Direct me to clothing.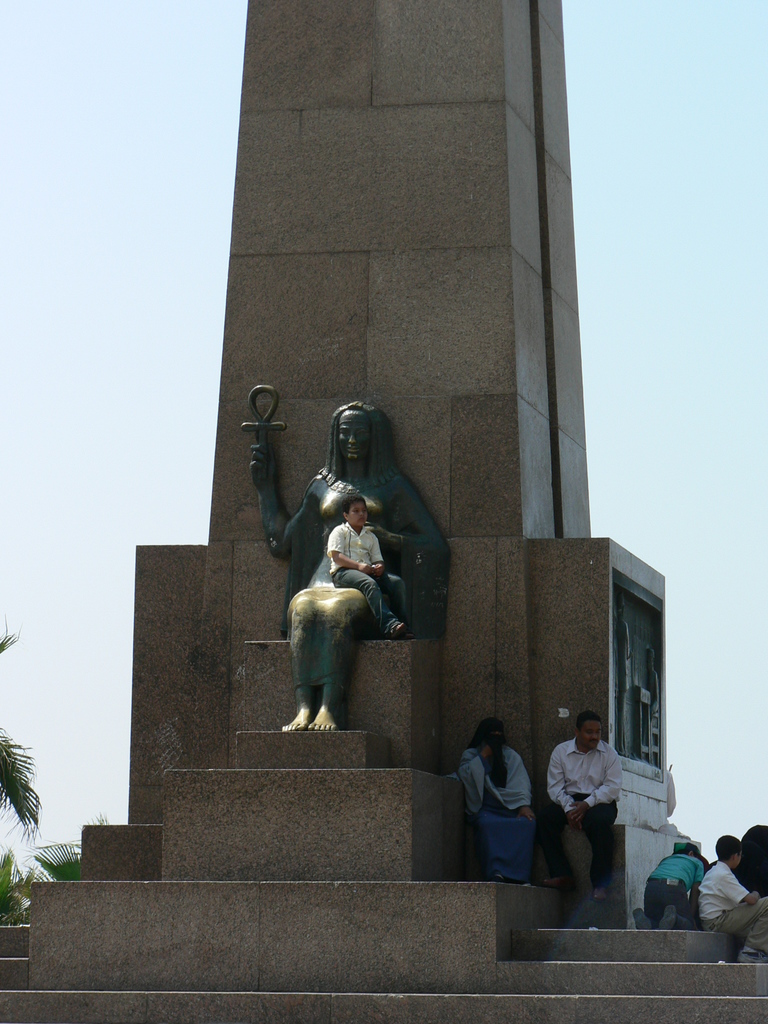
Direction: BBox(646, 854, 711, 915).
